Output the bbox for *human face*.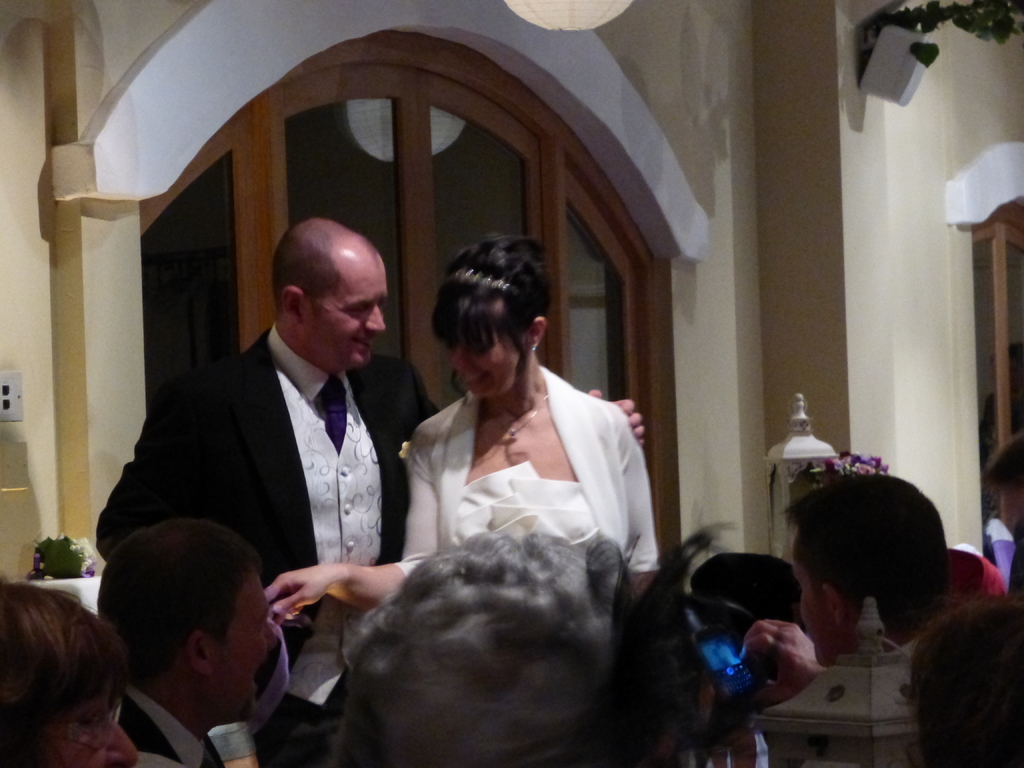
x1=308 y1=254 x2=390 y2=373.
